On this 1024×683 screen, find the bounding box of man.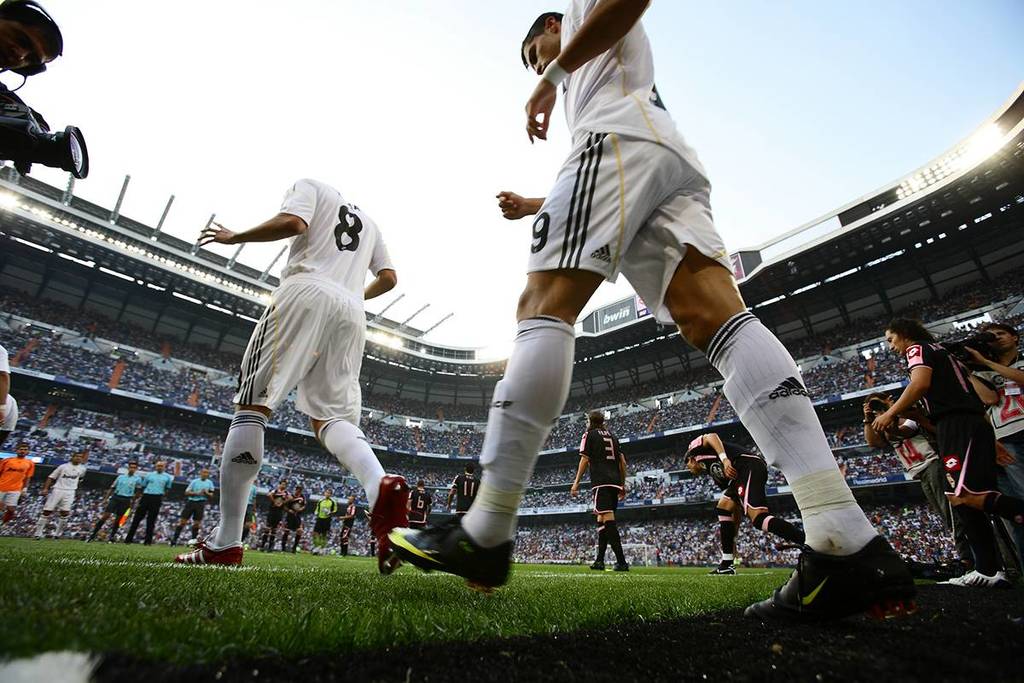
Bounding box: (x1=267, y1=480, x2=291, y2=549).
